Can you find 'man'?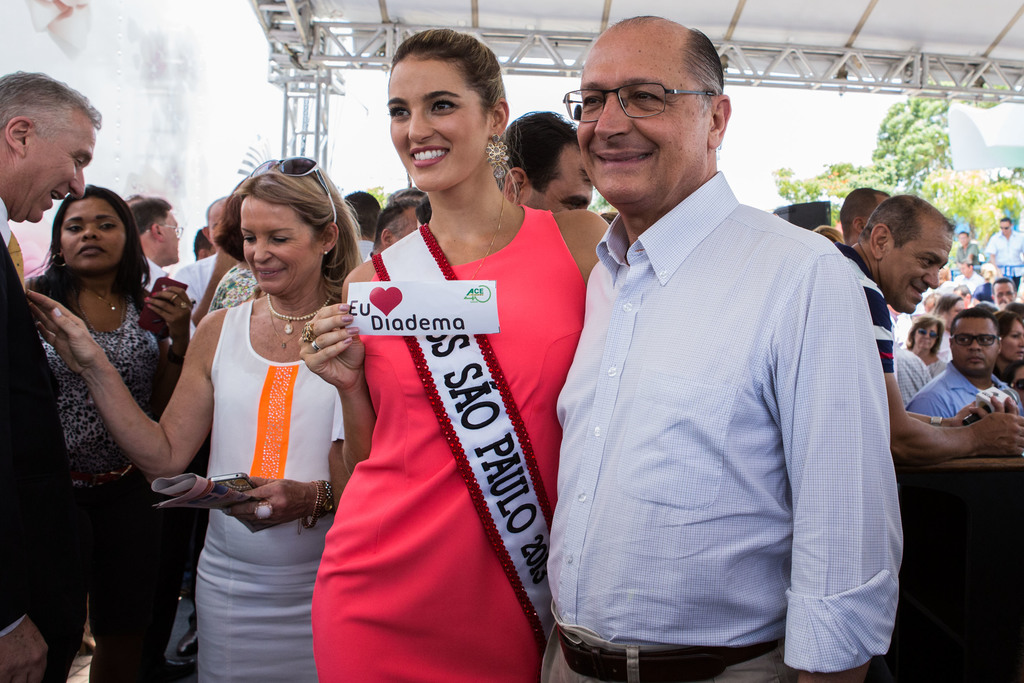
Yes, bounding box: <region>128, 193, 195, 335</region>.
